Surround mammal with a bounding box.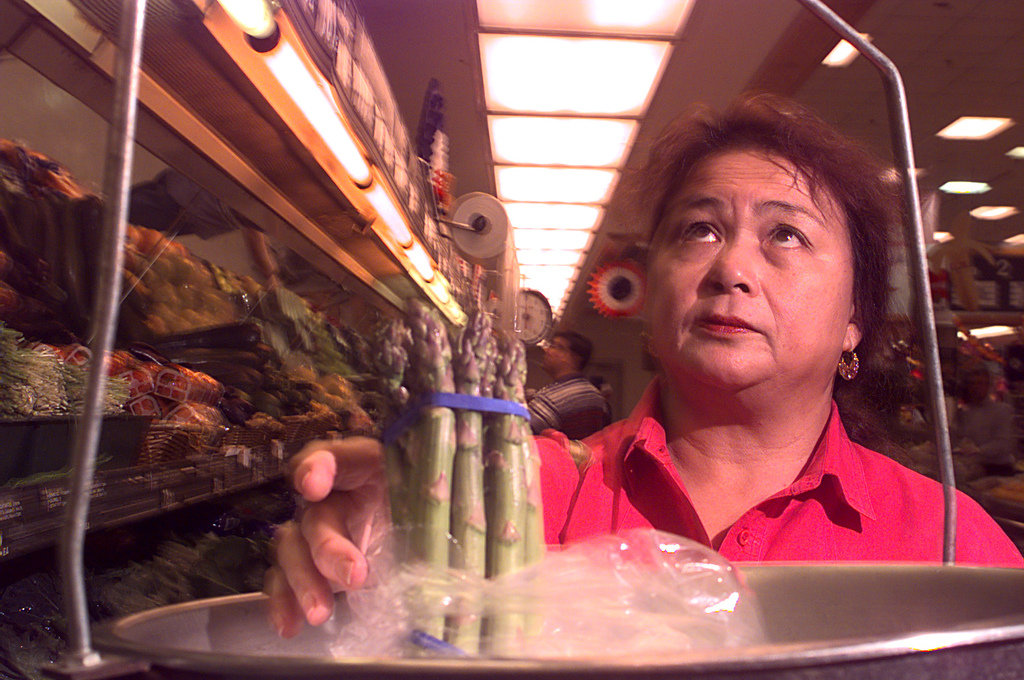
region(503, 65, 1023, 590).
